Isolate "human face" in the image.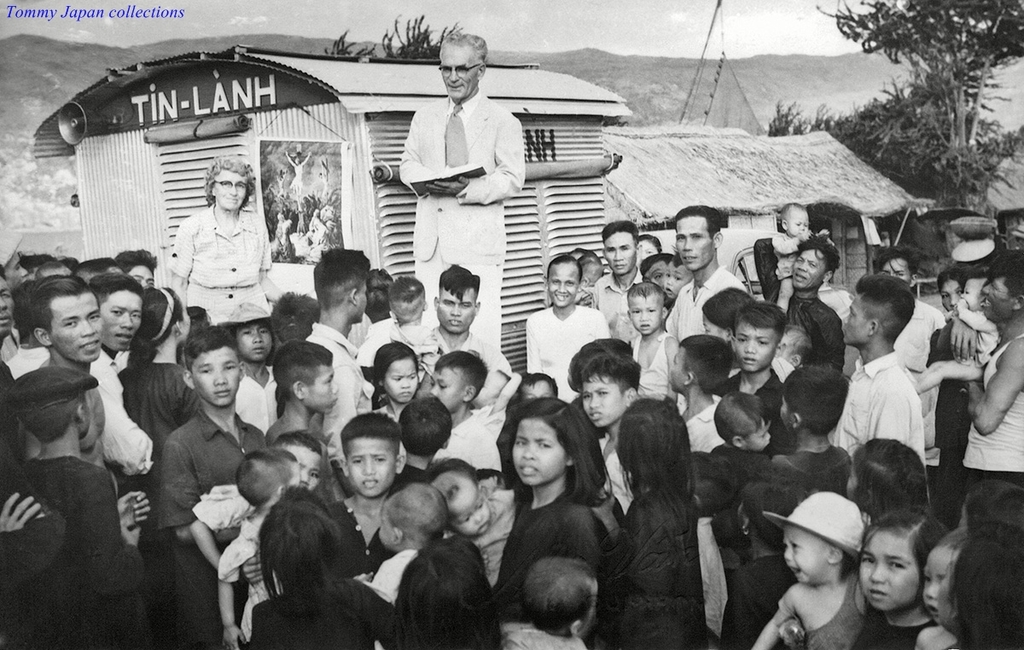
Isolated region: [left=728, top=324, right=776, bottom=367].
